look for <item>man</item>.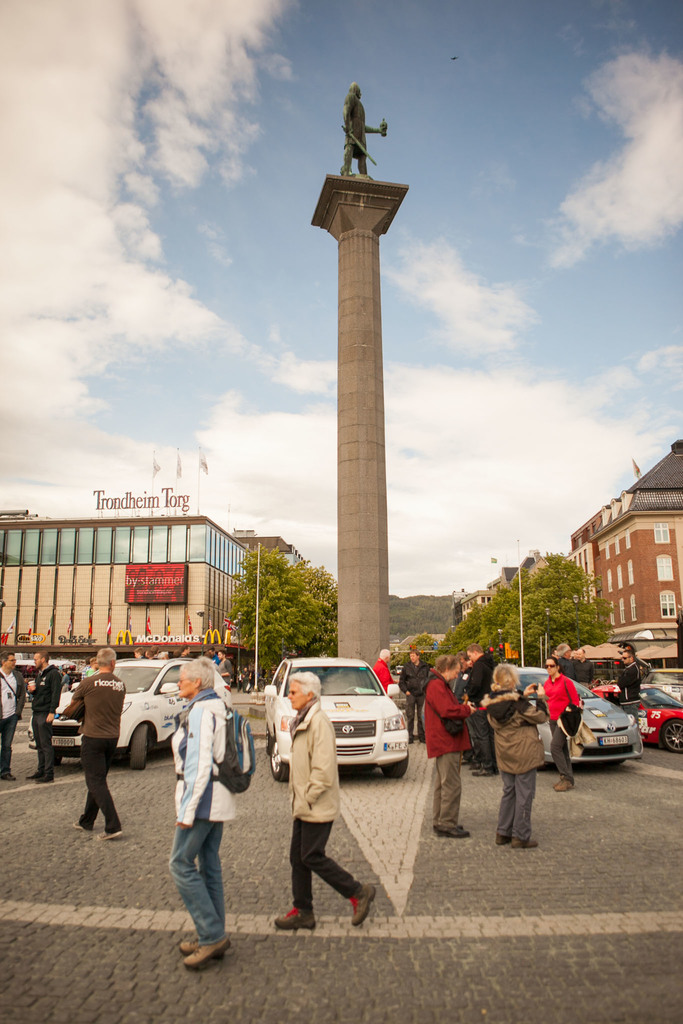
Found: bbox=(0, 652, 21, 777).
